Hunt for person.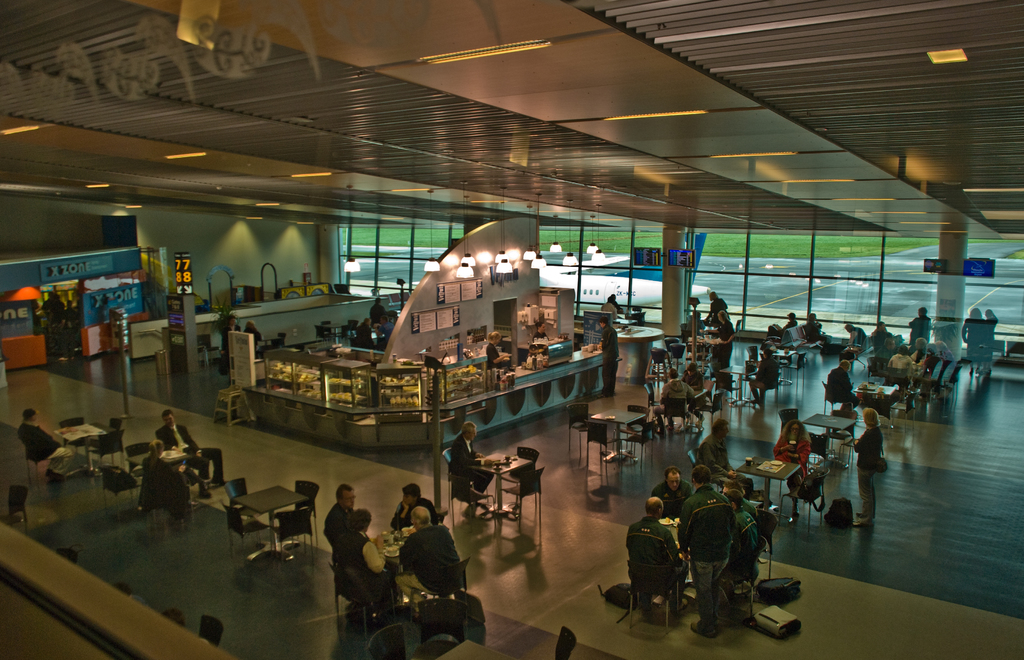
Hunted down at (632,492,692,631).
